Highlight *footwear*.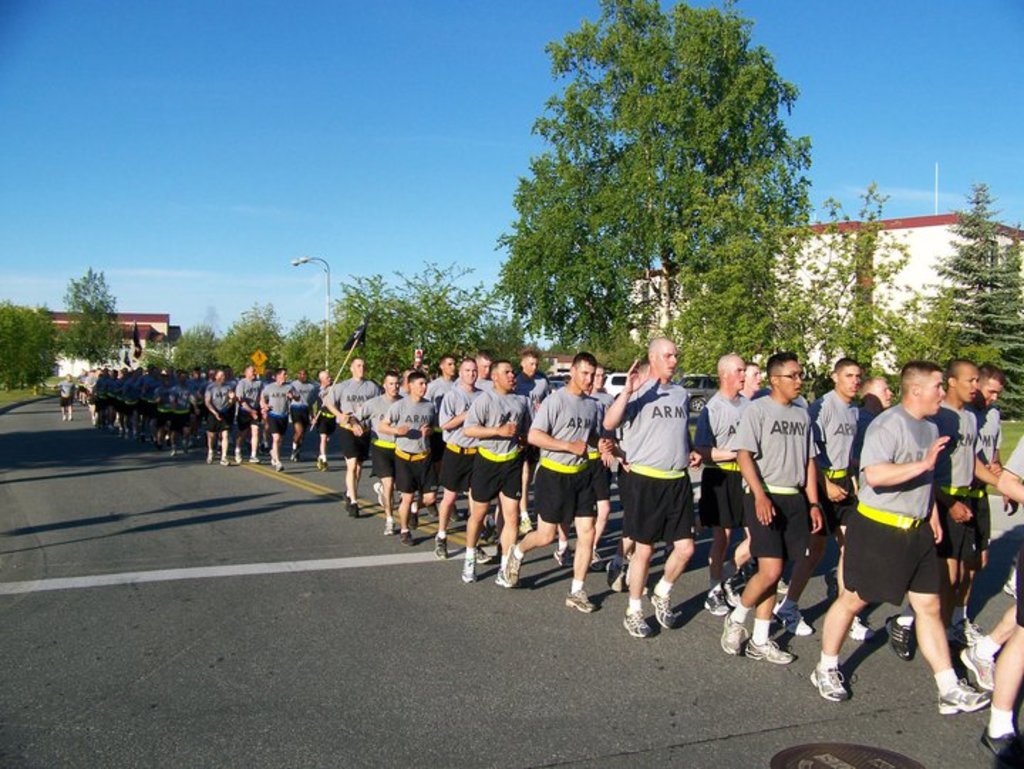
Highlighted region: [left=959, top=642, right=993, bottom=692].
